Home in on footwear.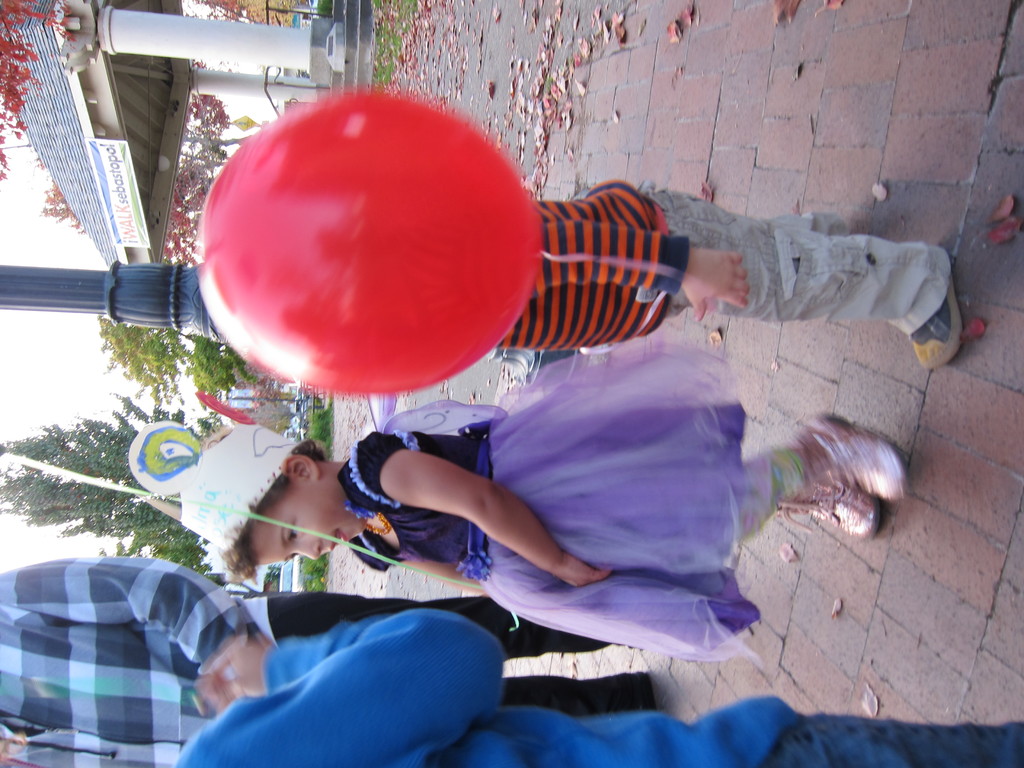
Homed in at [x1=908, y1=274, x2=963, y2=372].
